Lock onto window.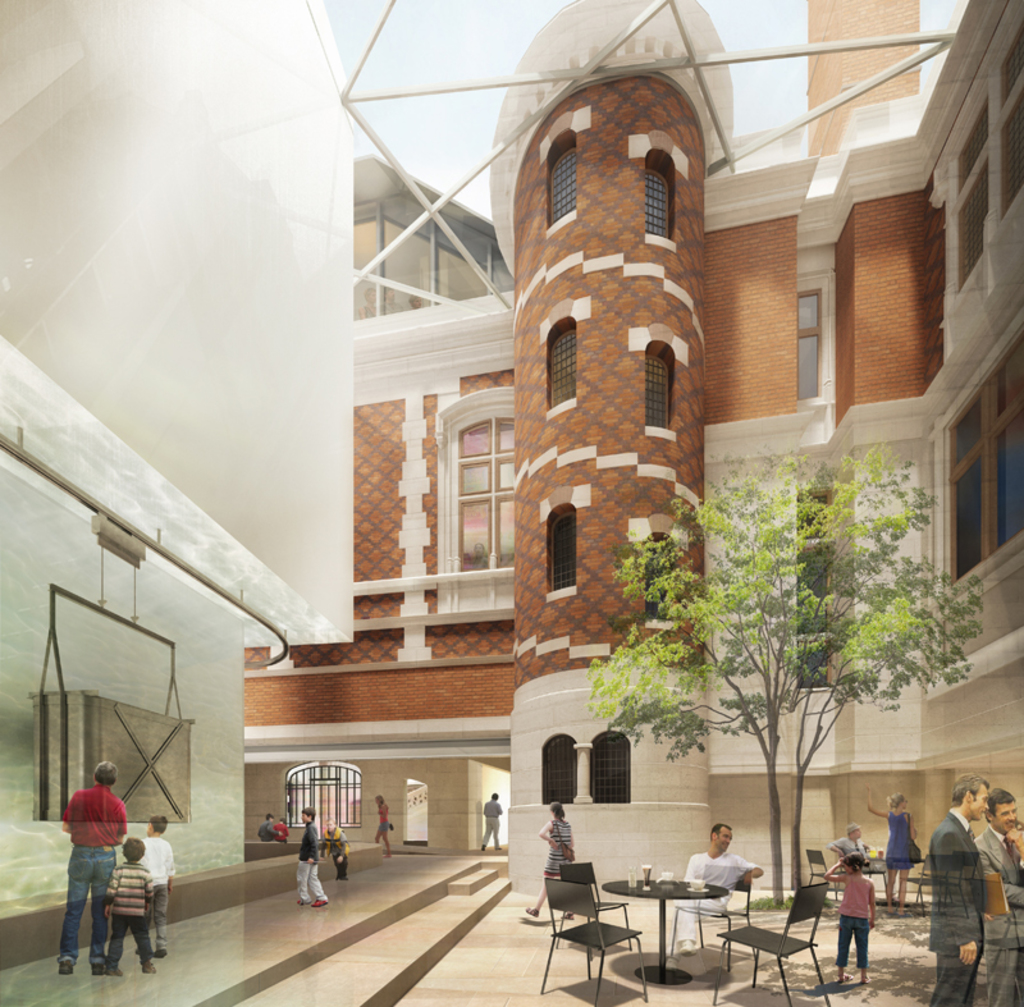
Locked: <bbox>284, 768, 369, 829</bbox>.
